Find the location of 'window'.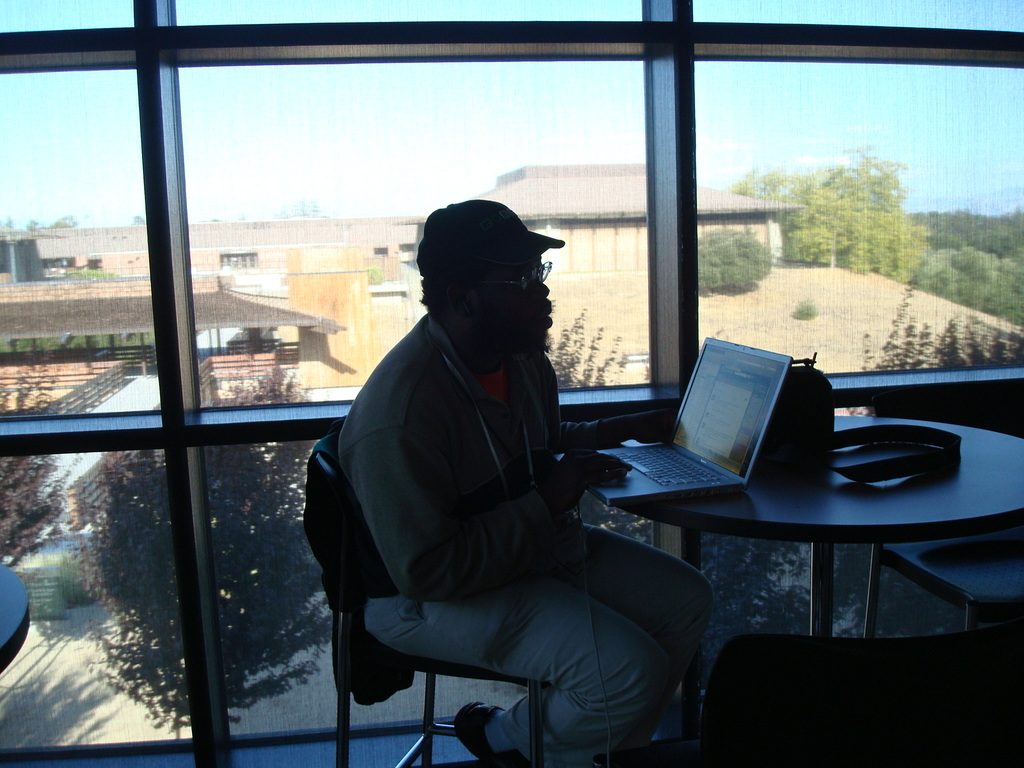
Location: [694, 0, 1023, 37].
